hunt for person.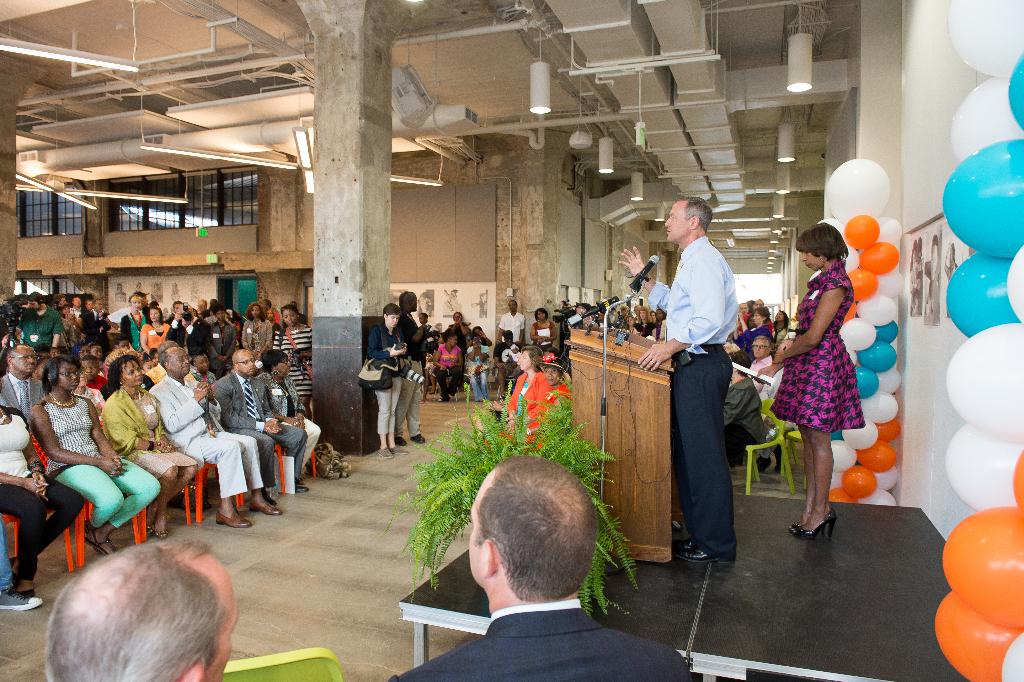
Hunted down at 444, 312, 471, 344.
